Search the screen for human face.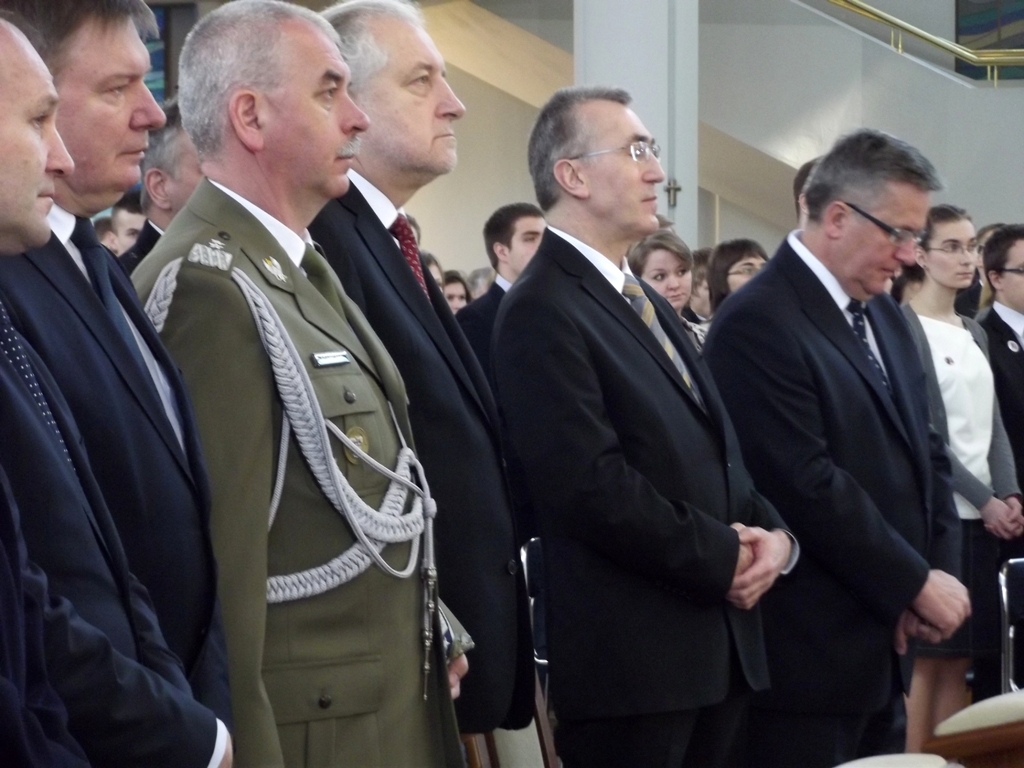
Found at [x1=421, y1=253, x2=451, y2=284].
